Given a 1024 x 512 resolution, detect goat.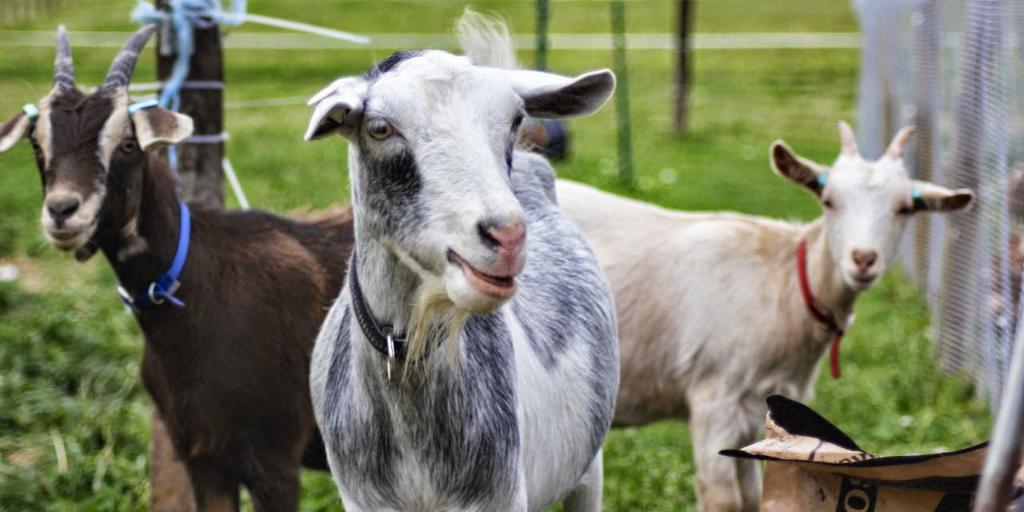
299:6:623:511.
